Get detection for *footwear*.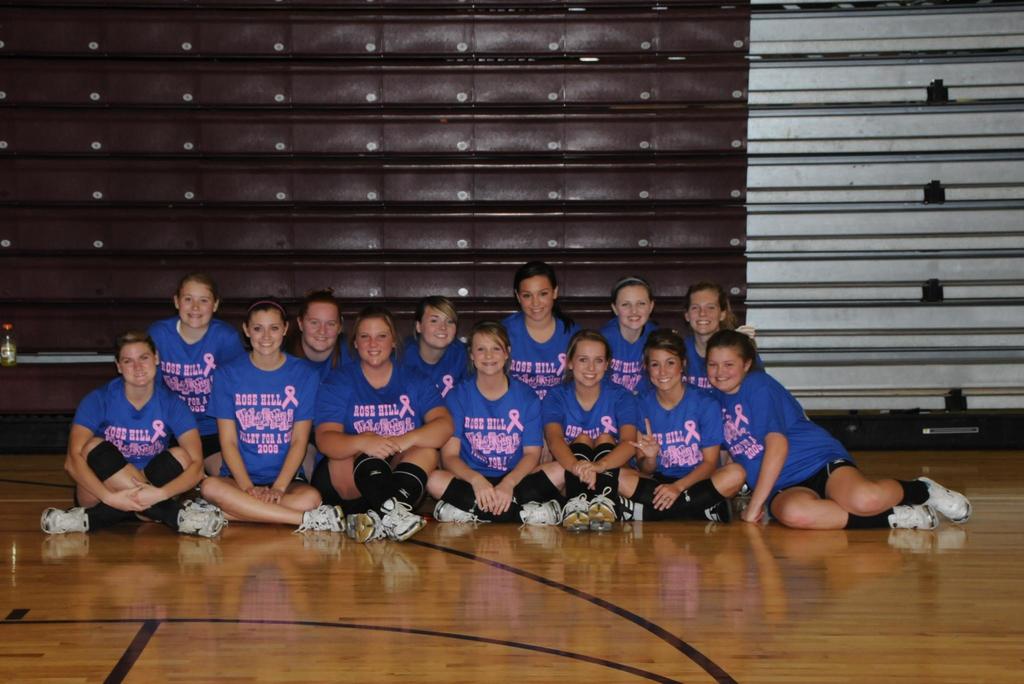
Detection: left=372, top=498, right=431, bottom=546.
